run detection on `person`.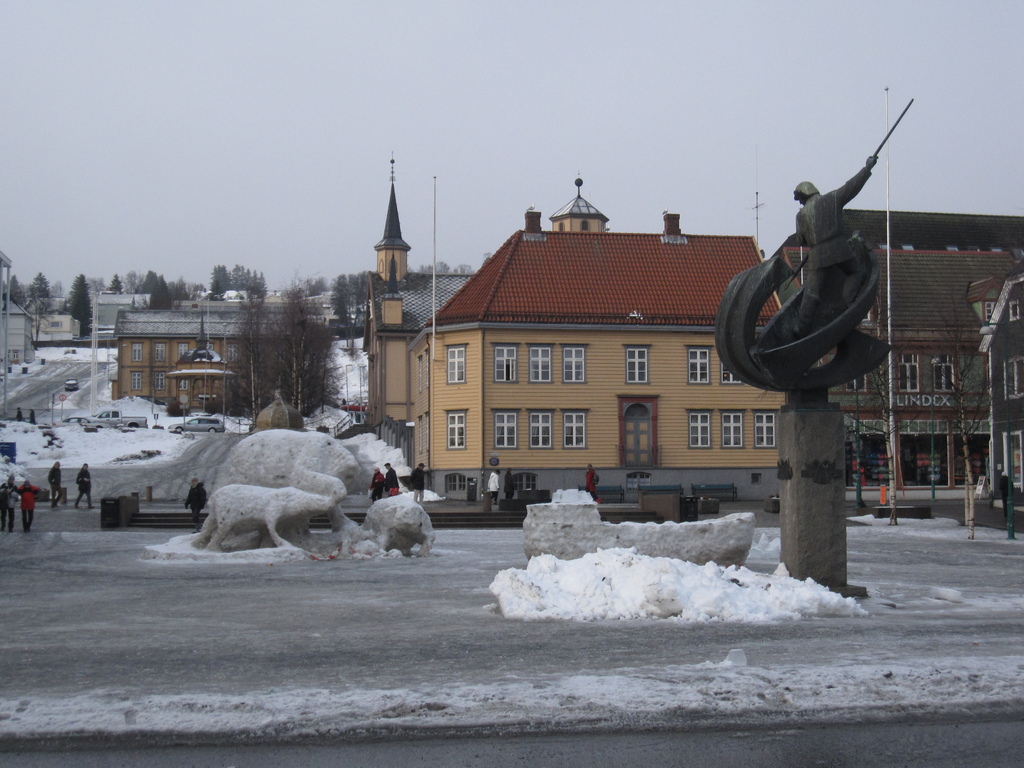
Result: <region>14, 406, 24, 420</region>.
